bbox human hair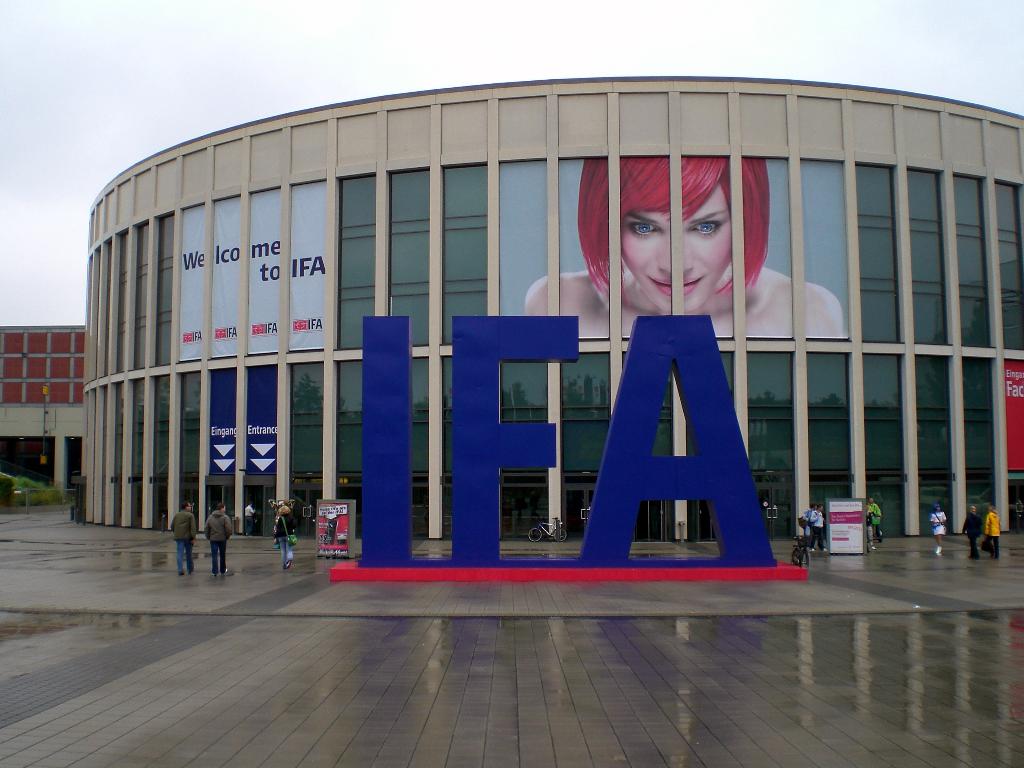
bbox(808, 500, 813, 508)
